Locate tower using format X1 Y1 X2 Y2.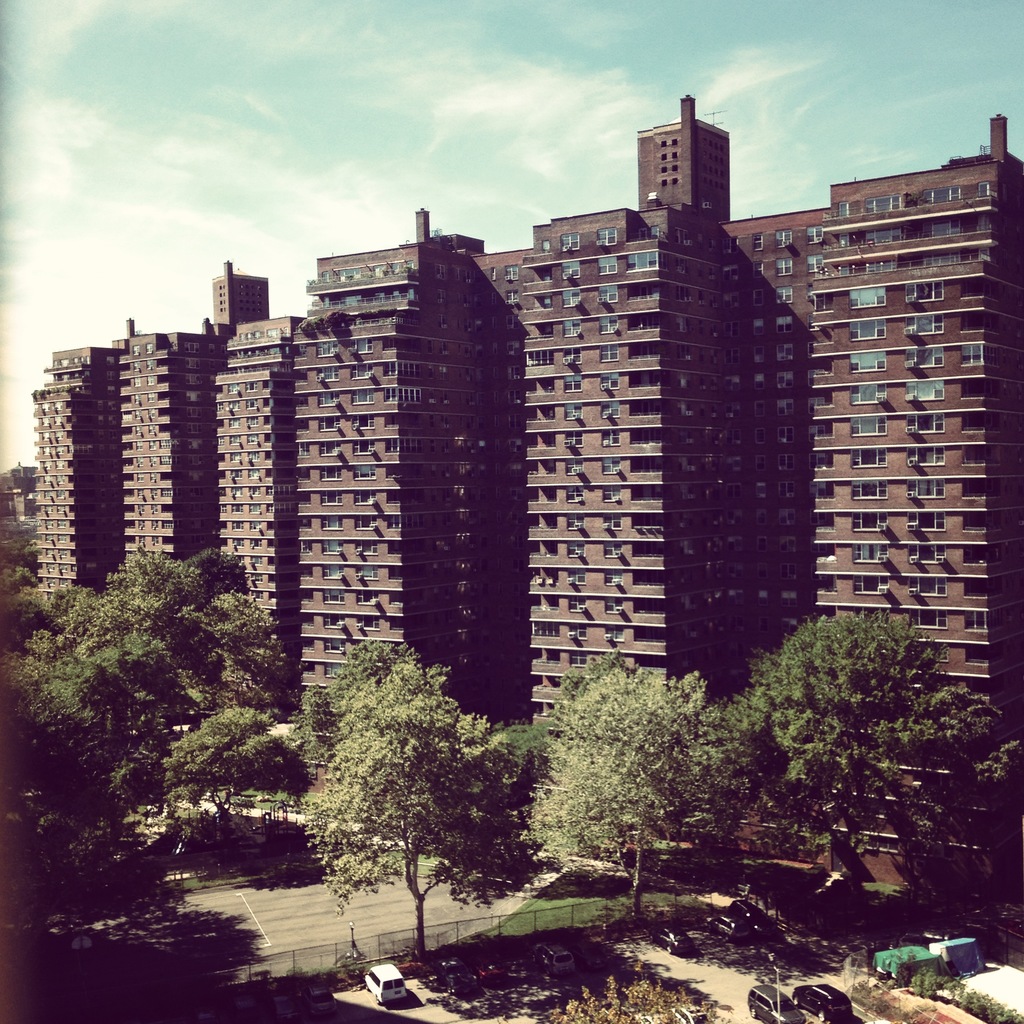
282 214 513 738.
